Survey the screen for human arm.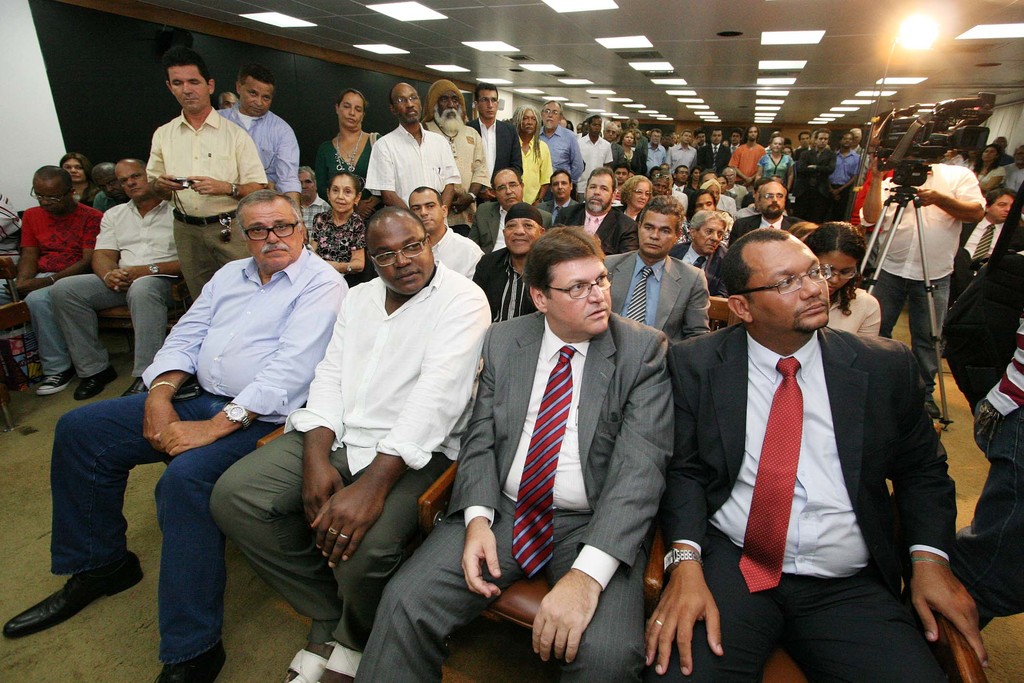
Survey found: BBox(534, 331, 676, 669).
